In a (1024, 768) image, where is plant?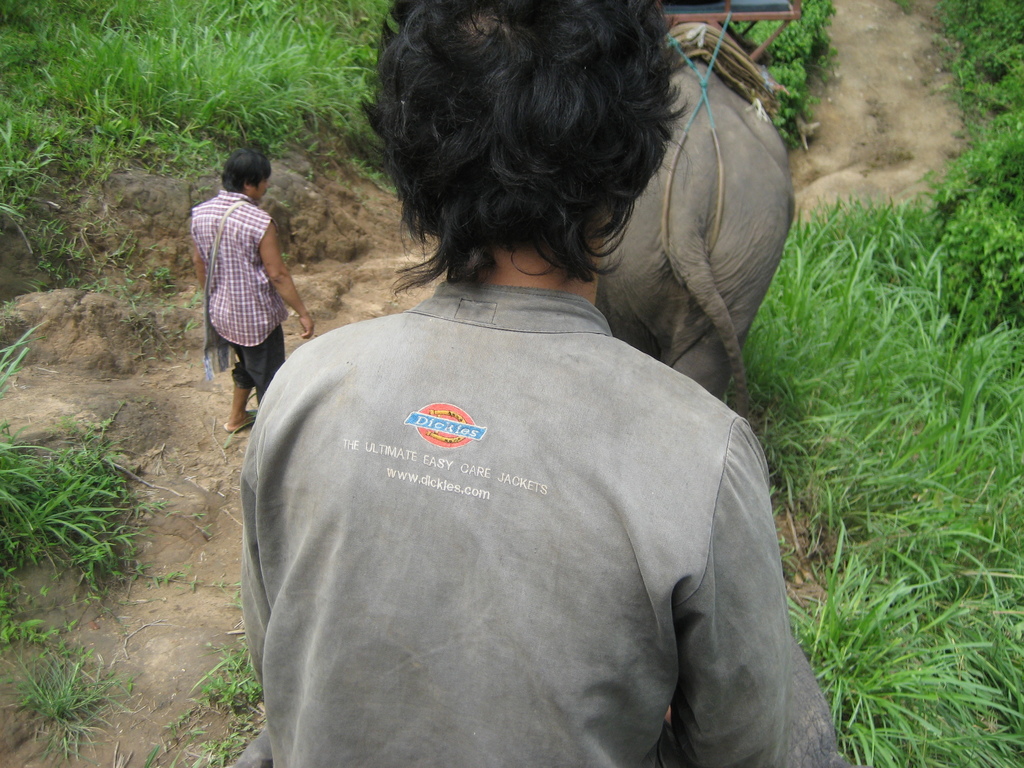
[x1=0, y1=591, x2=75, y2=656].
